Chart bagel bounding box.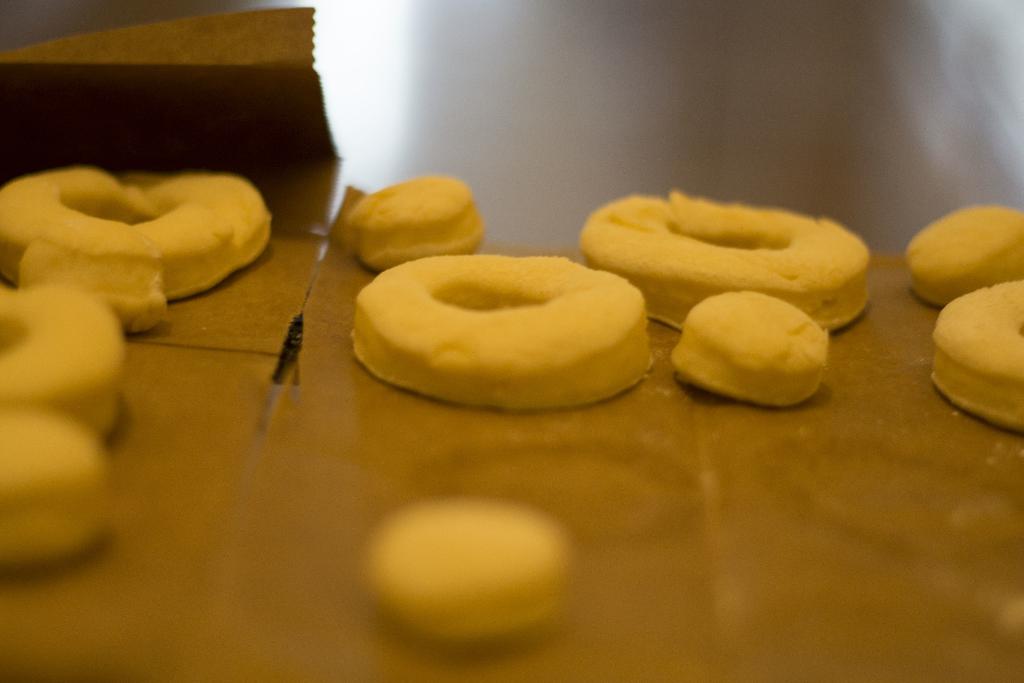
Charted: left=929, top=276, right=1023, bottom=436.
